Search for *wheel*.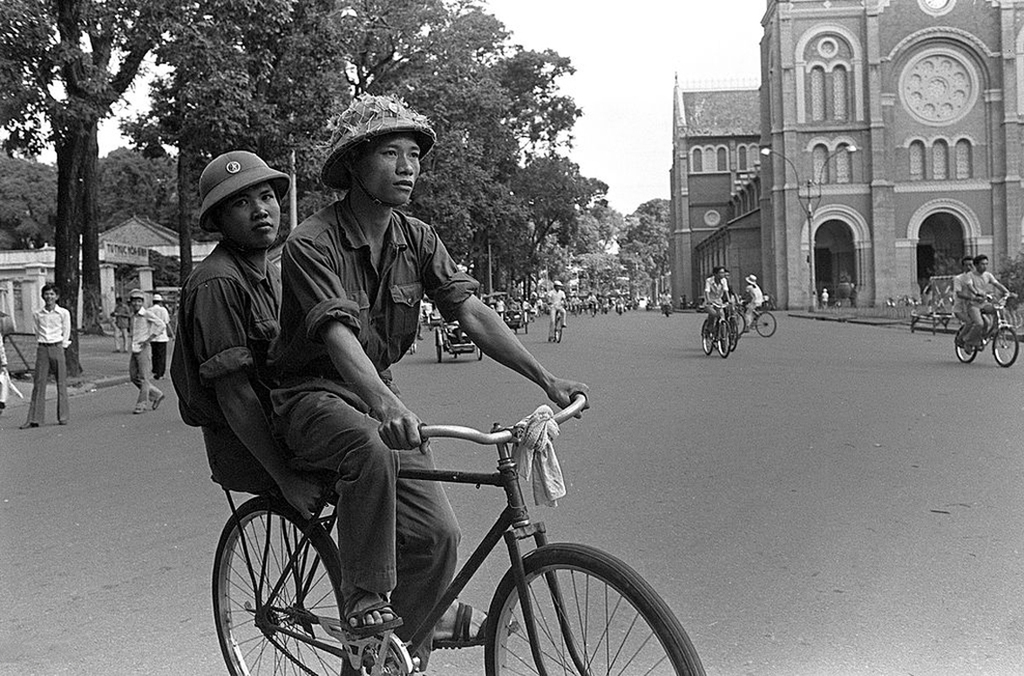
Found at {"left": 719, "top": 324, "right": 731, "bottom": 356}.
